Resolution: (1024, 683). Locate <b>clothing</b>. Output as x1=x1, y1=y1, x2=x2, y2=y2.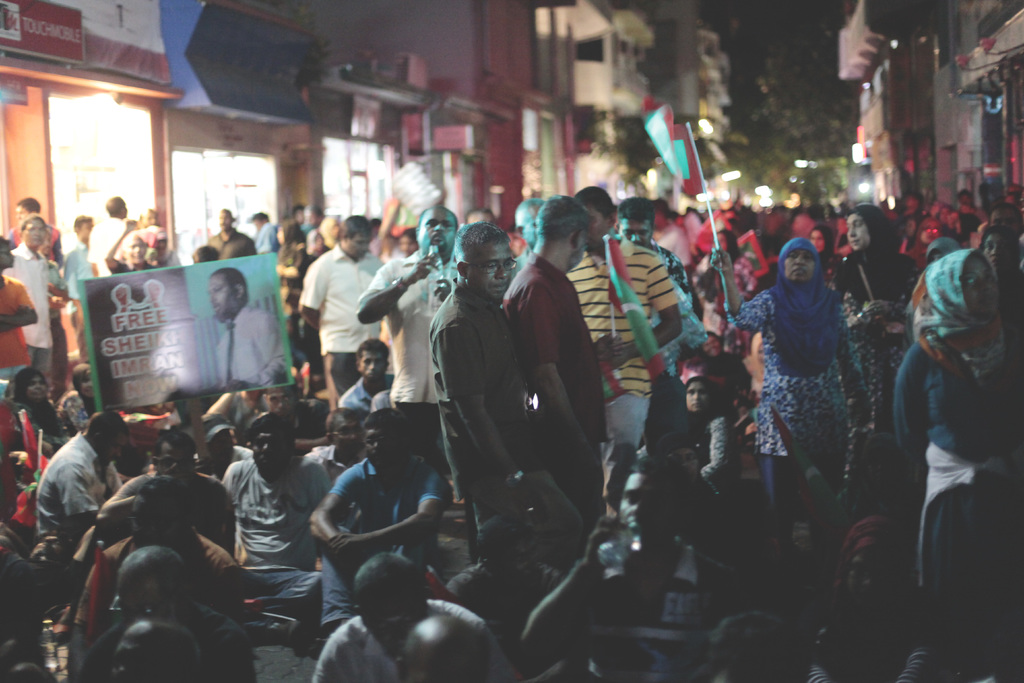
x1=76, y1=527, x2=246, y2=625.
